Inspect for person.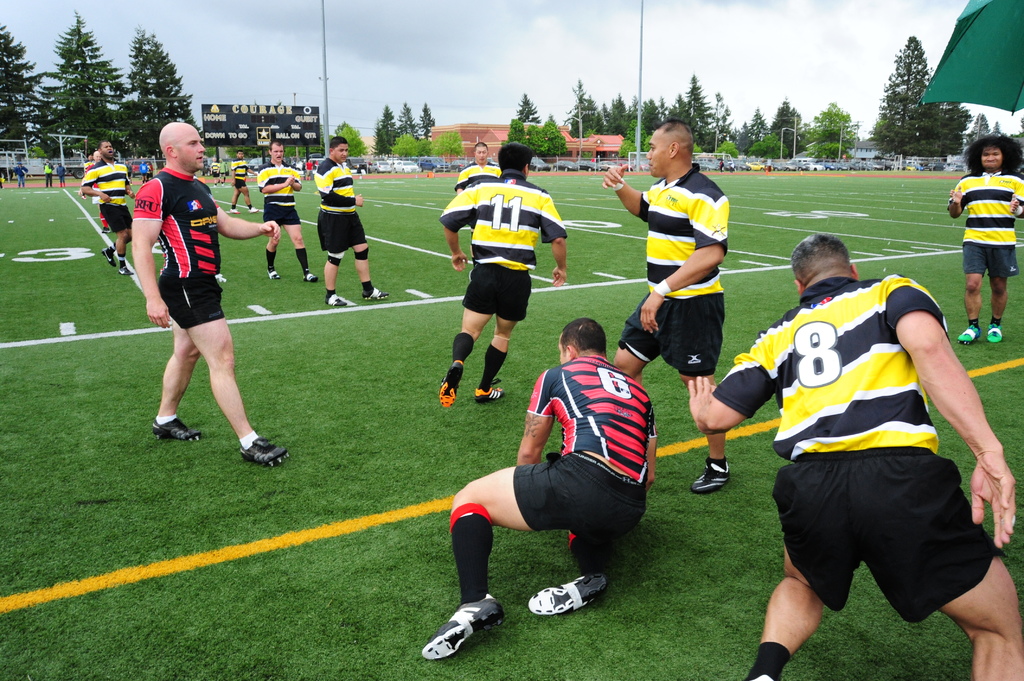
Inspection: x1=601 y1=118 x2=731 y2=495.
